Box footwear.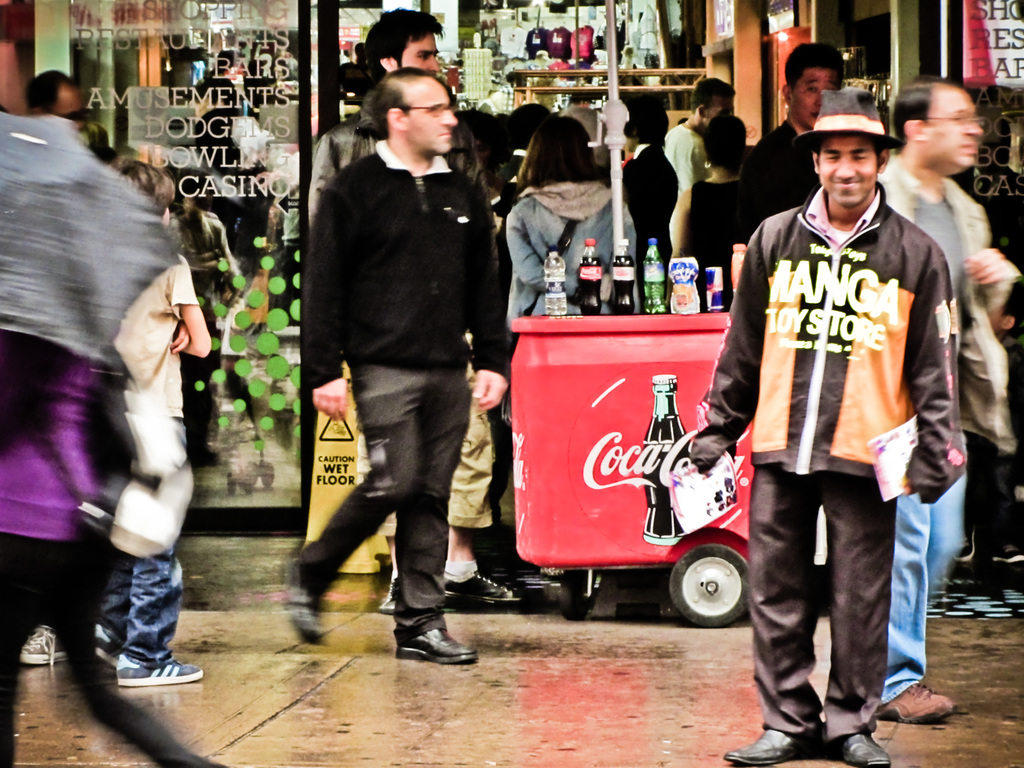
region(283, 552, 327, 647).
